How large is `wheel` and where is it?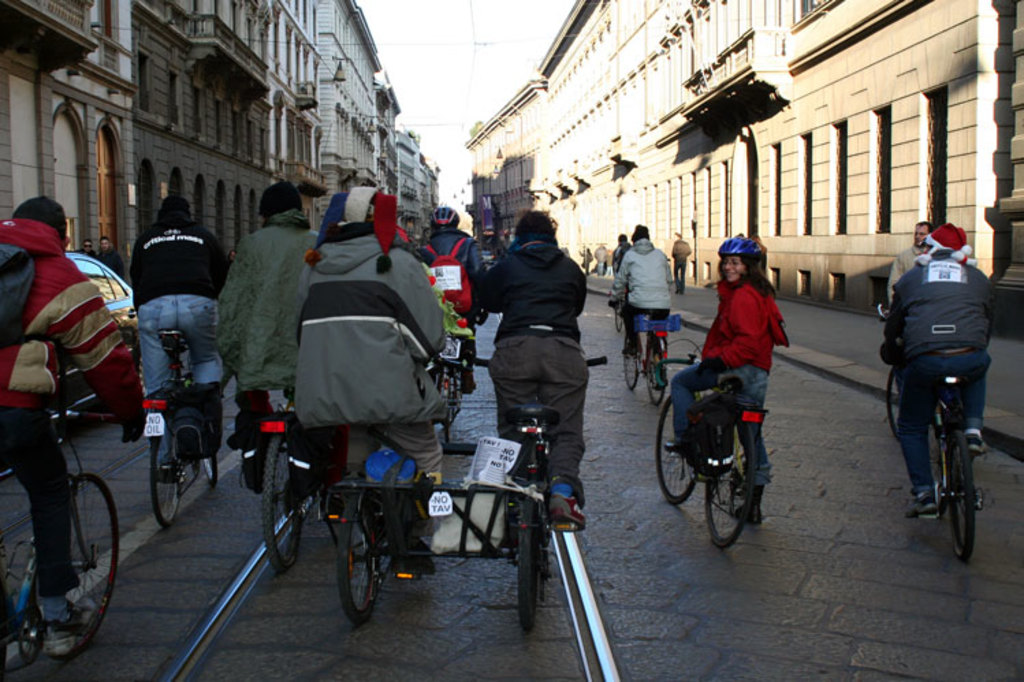
Bounding box: rect(150, 422, 180, 526).
